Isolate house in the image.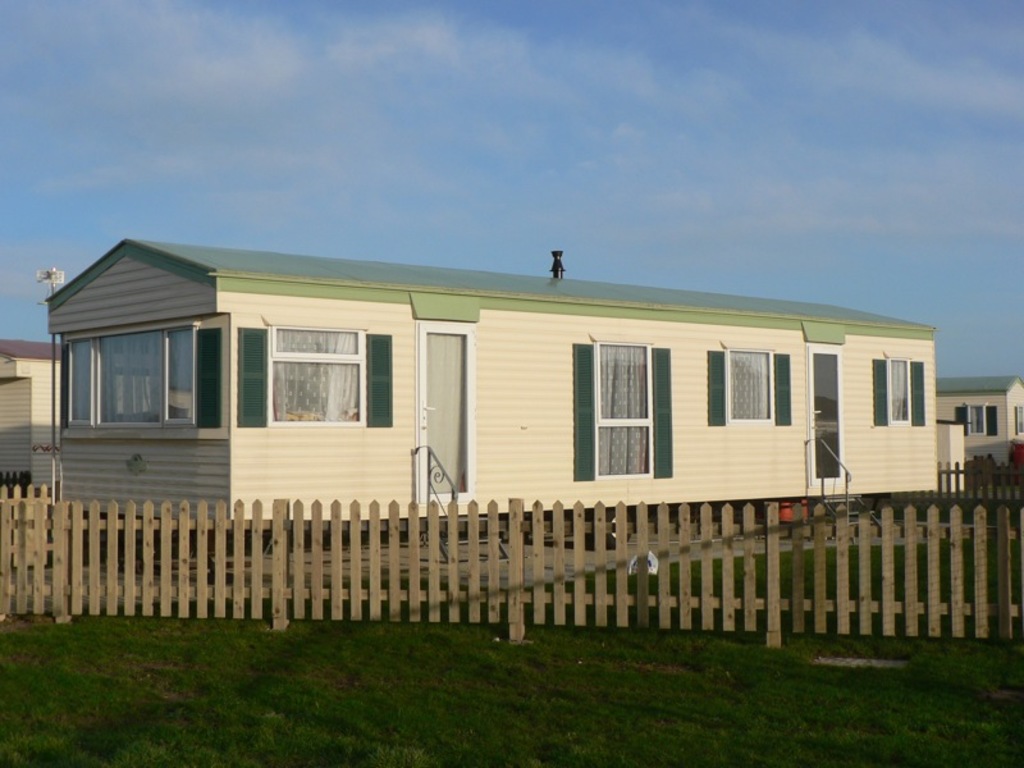
Isolated region: [left=46, top=233, right=931, bottom=540].
